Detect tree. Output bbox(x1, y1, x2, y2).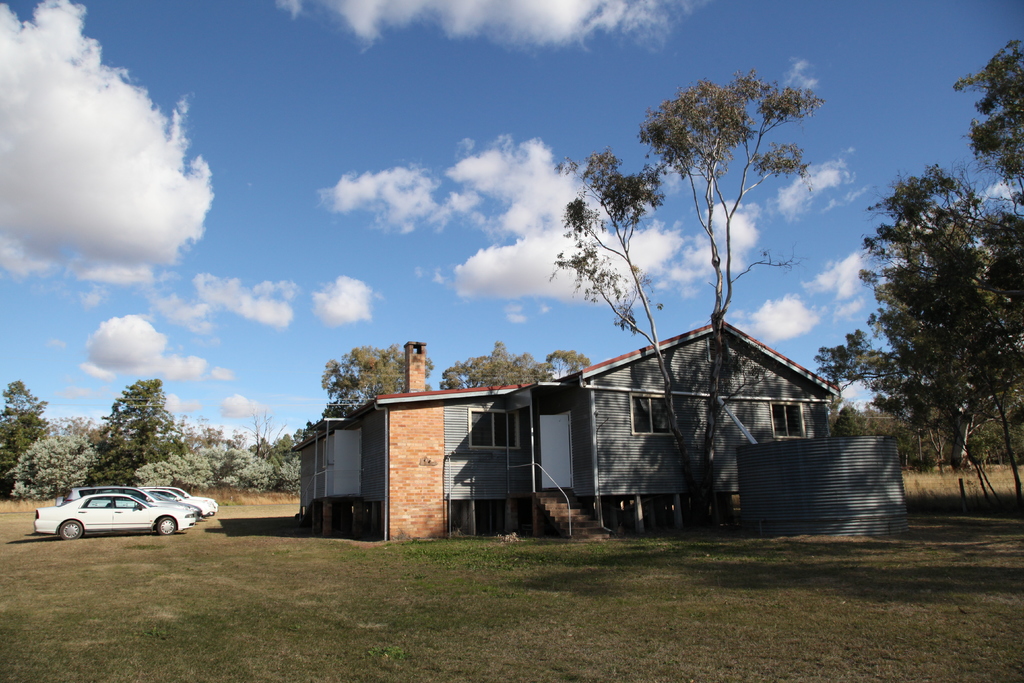
bbox(540, 347, 591, 378).
